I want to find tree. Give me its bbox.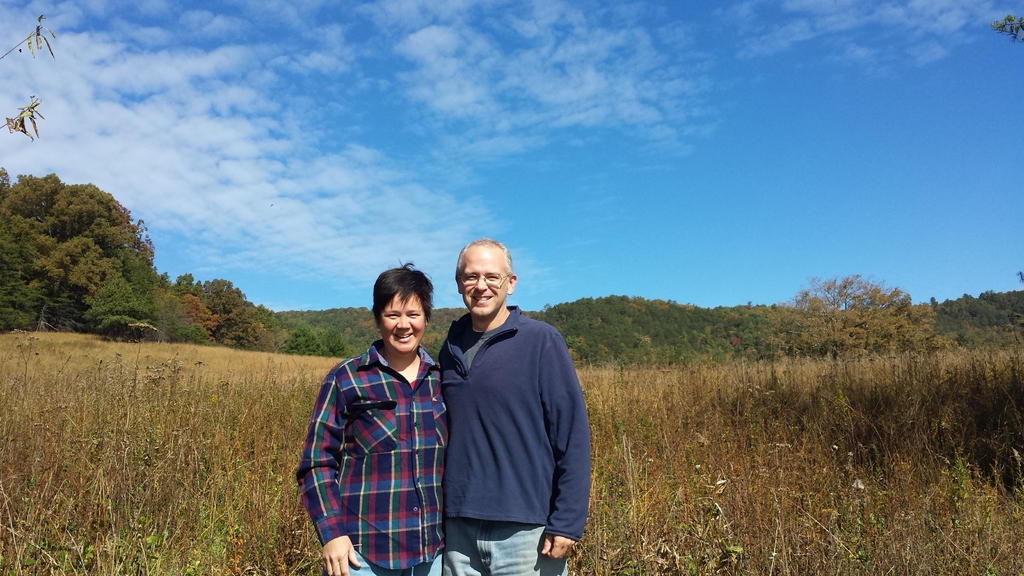
(left=0, top=159, right=173, bottom=344).
